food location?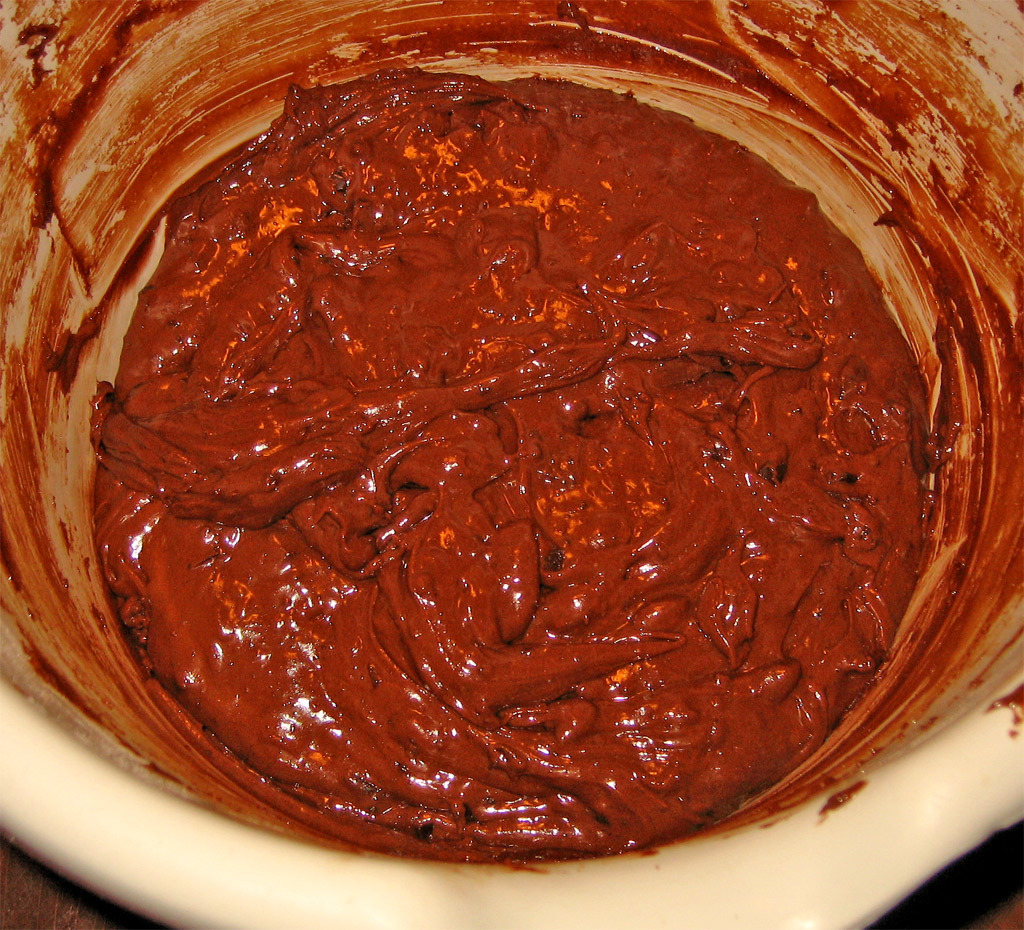
pyautogui.locateOnScreen(0, 0, 1023, 869)
